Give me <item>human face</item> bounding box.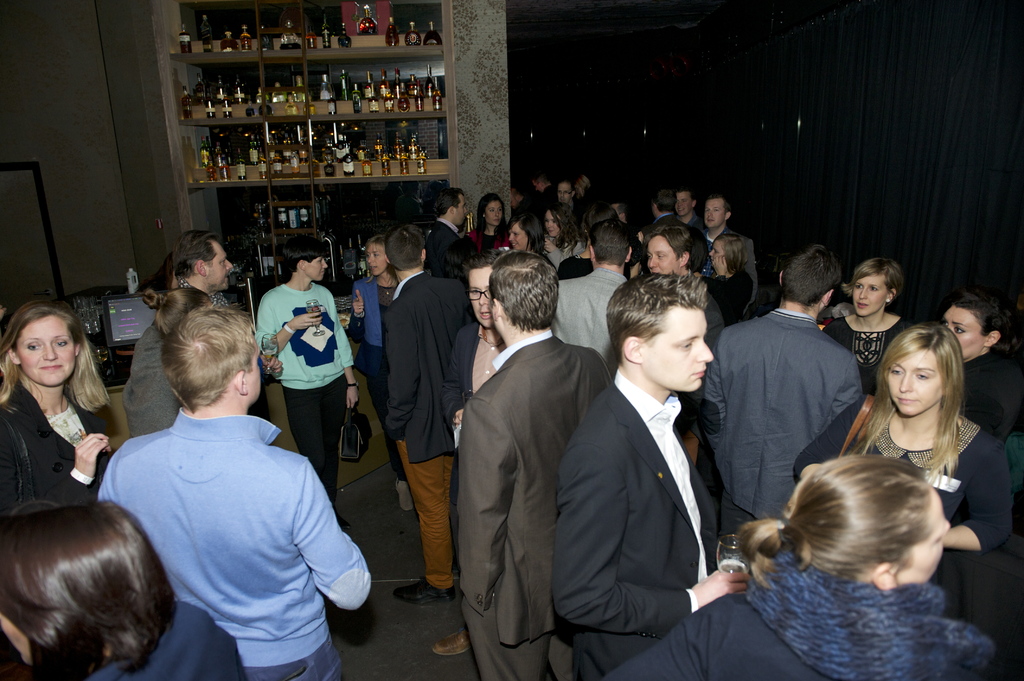
902, 488, 950, 582.
